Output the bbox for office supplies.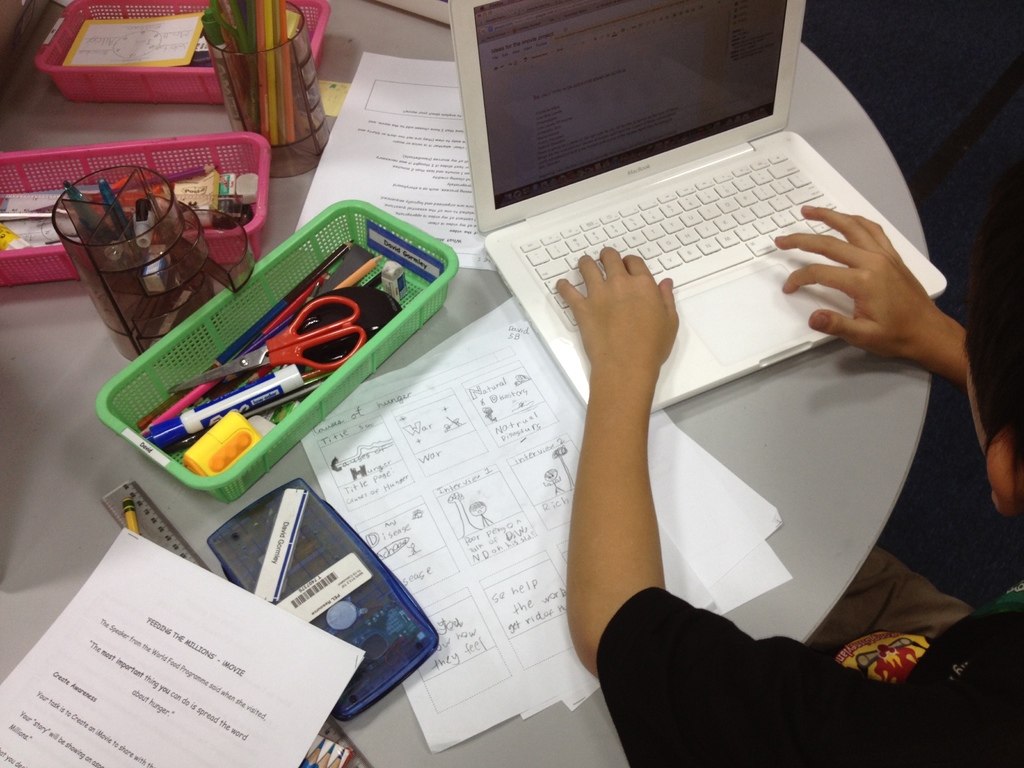
BBox(0, 522, 366, 764).
